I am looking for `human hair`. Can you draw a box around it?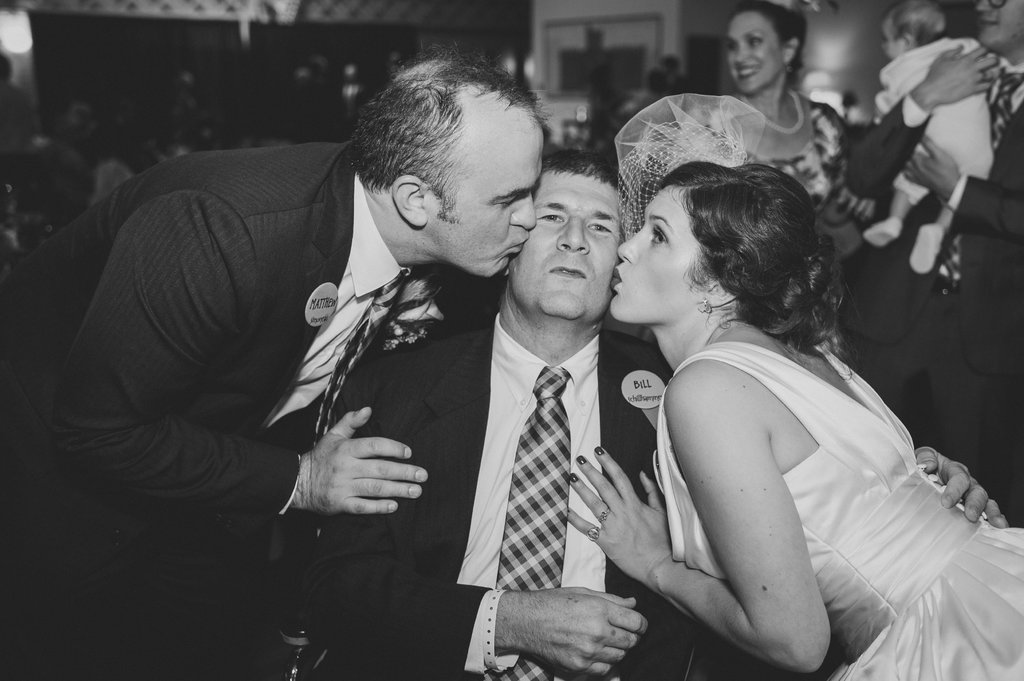
Sure, the bounding box is detection(660, 55, 678, 72).
